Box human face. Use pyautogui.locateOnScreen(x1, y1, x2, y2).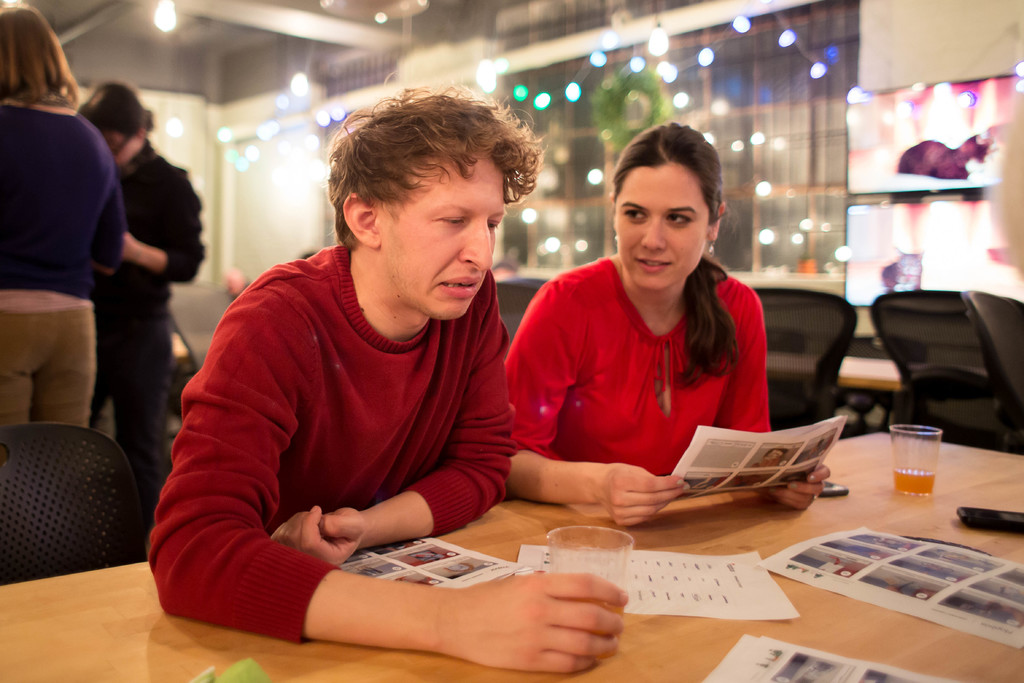
pyautogui.locateOnScreen(376, 157, 509, 320).
